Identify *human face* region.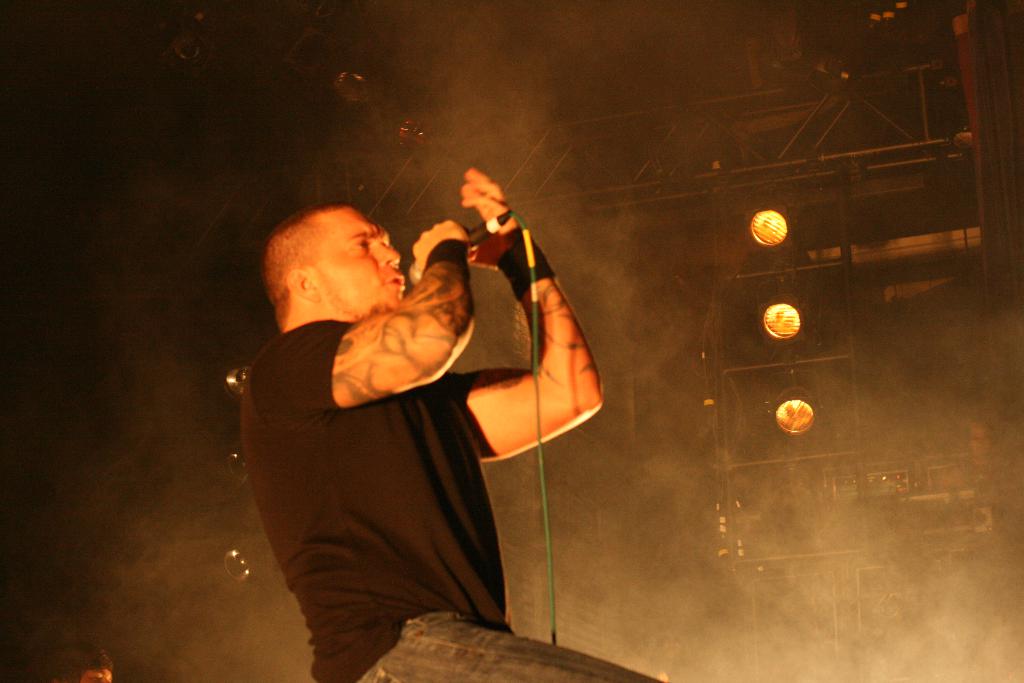
Region: BBox(314, 206, 408, 325).
